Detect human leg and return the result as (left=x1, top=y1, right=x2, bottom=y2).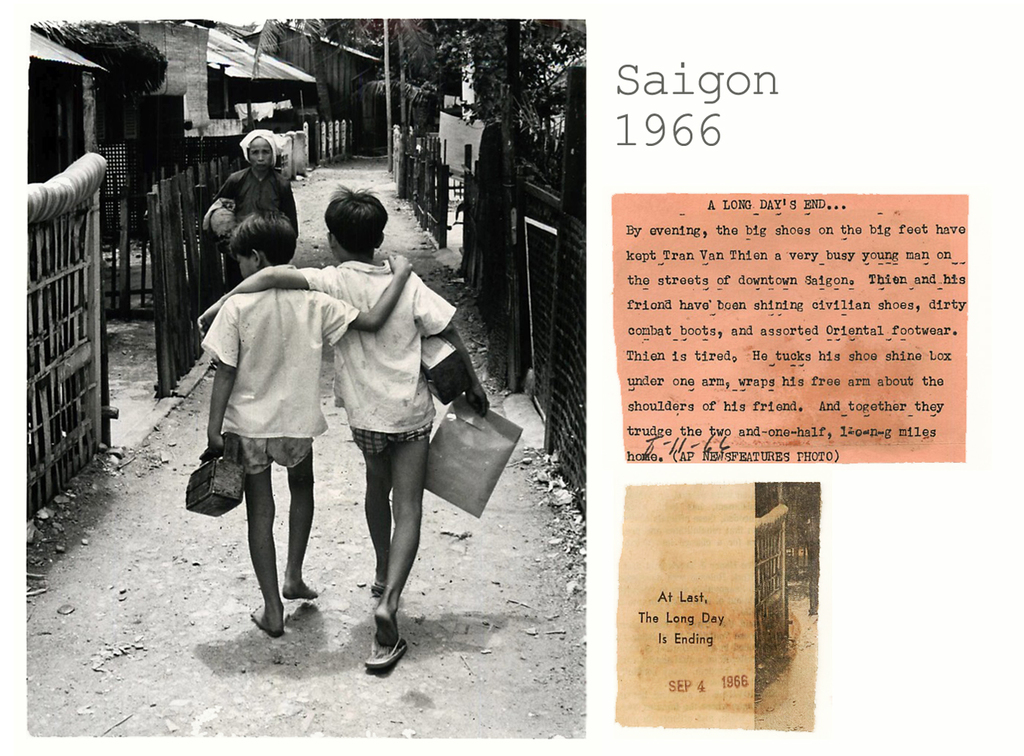
(left=337, top=424, right=394, bottom=593).
